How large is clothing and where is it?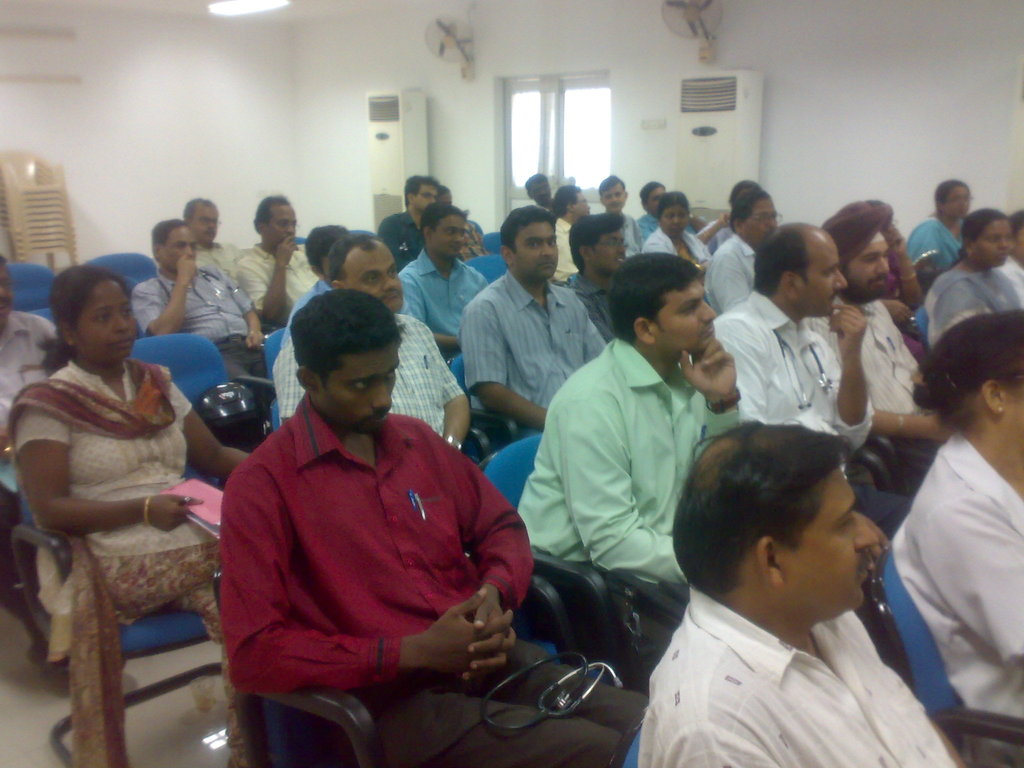
Bounding box: [241,234,340,340].
